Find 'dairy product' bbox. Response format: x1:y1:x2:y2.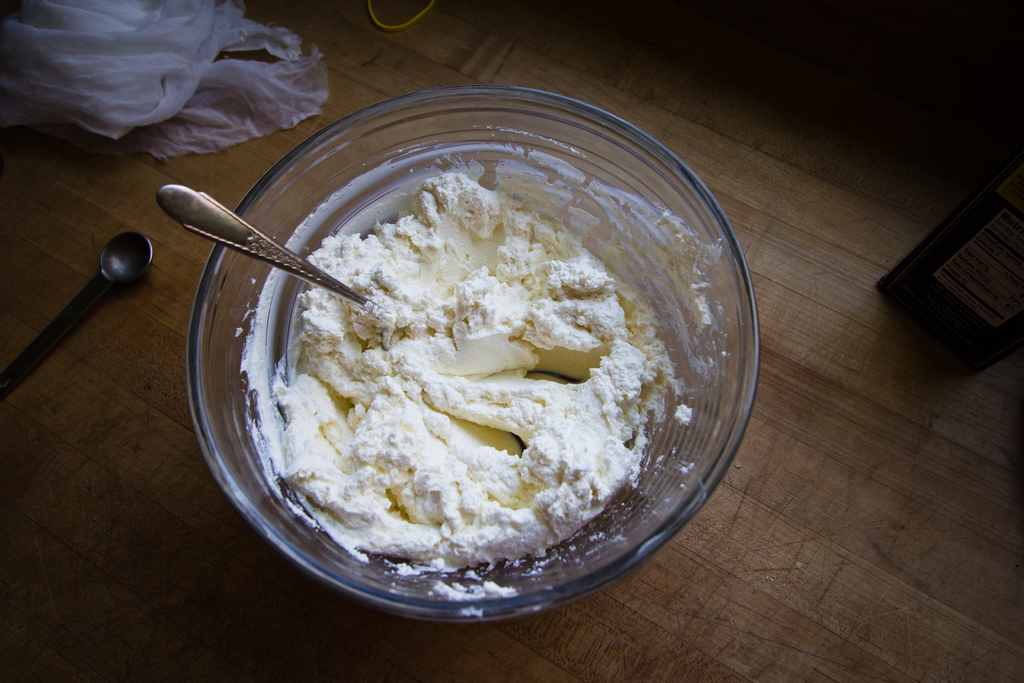
278:136:701:588.
